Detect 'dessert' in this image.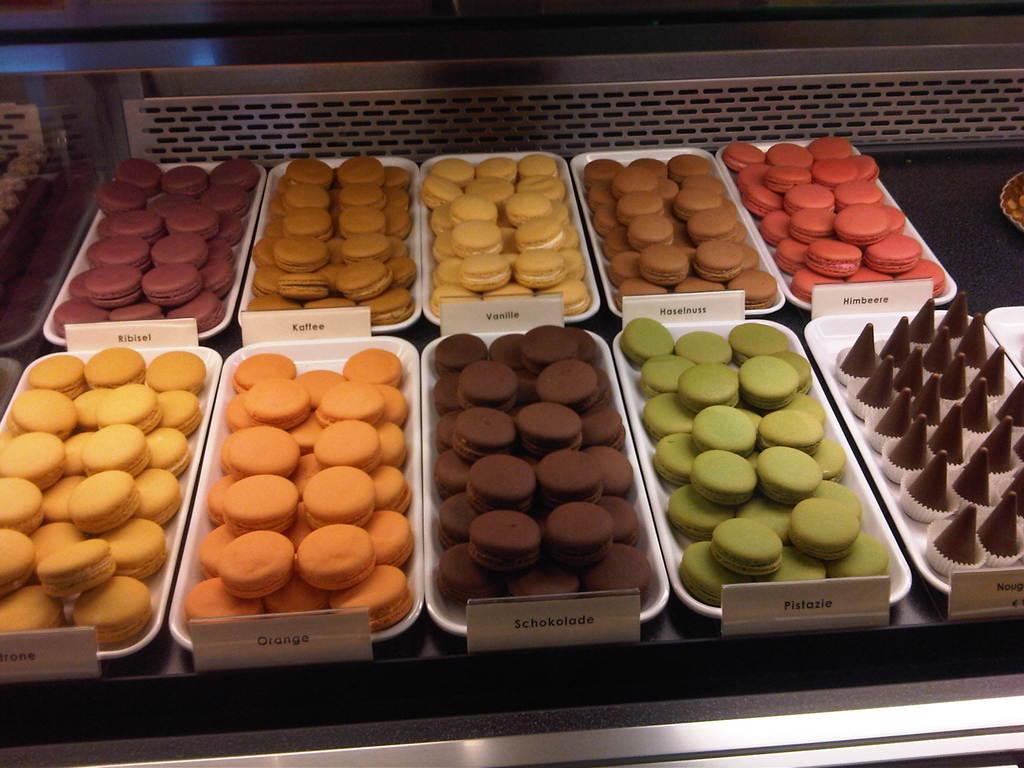
Detection: [left=760, top=202, right=792, bottom=243].
